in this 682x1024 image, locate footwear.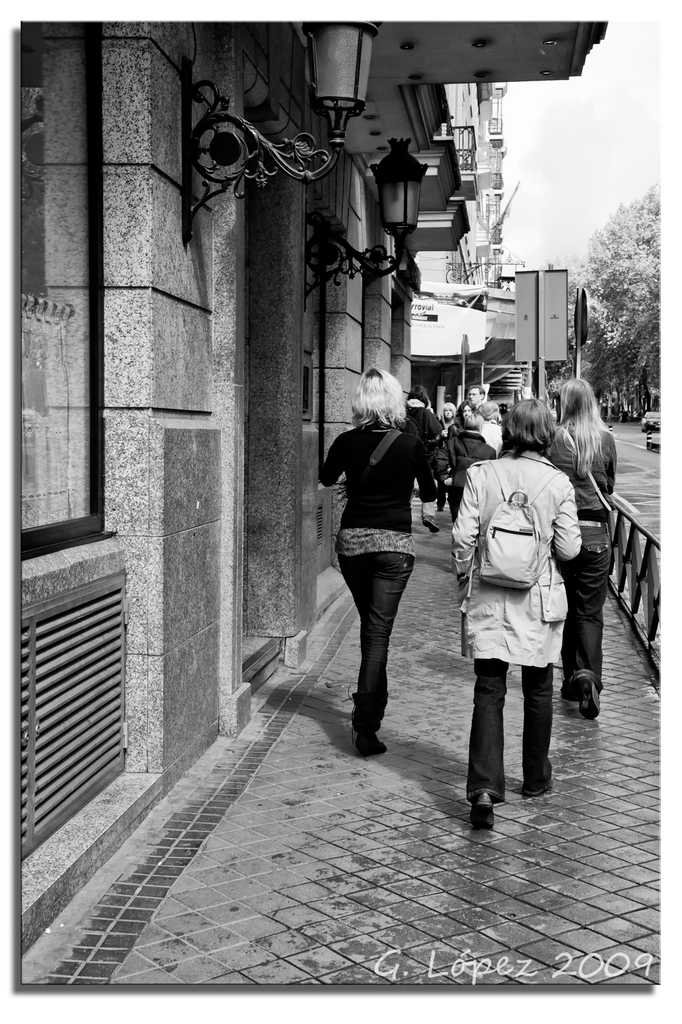
Bounding box: x1=351, y1=706, x2=381, y2=732.
